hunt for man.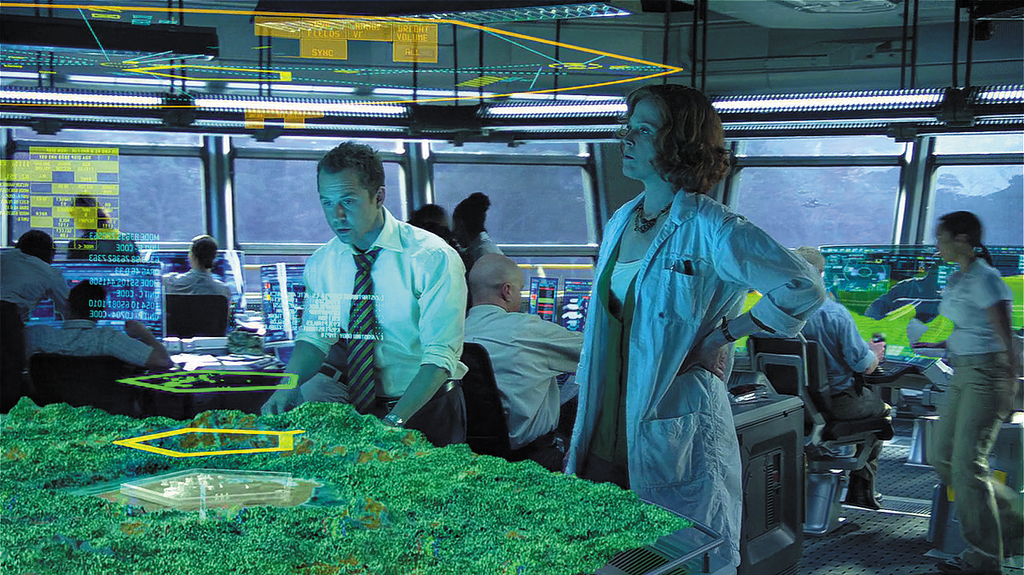
Hunted down at (792,245,889,505).
